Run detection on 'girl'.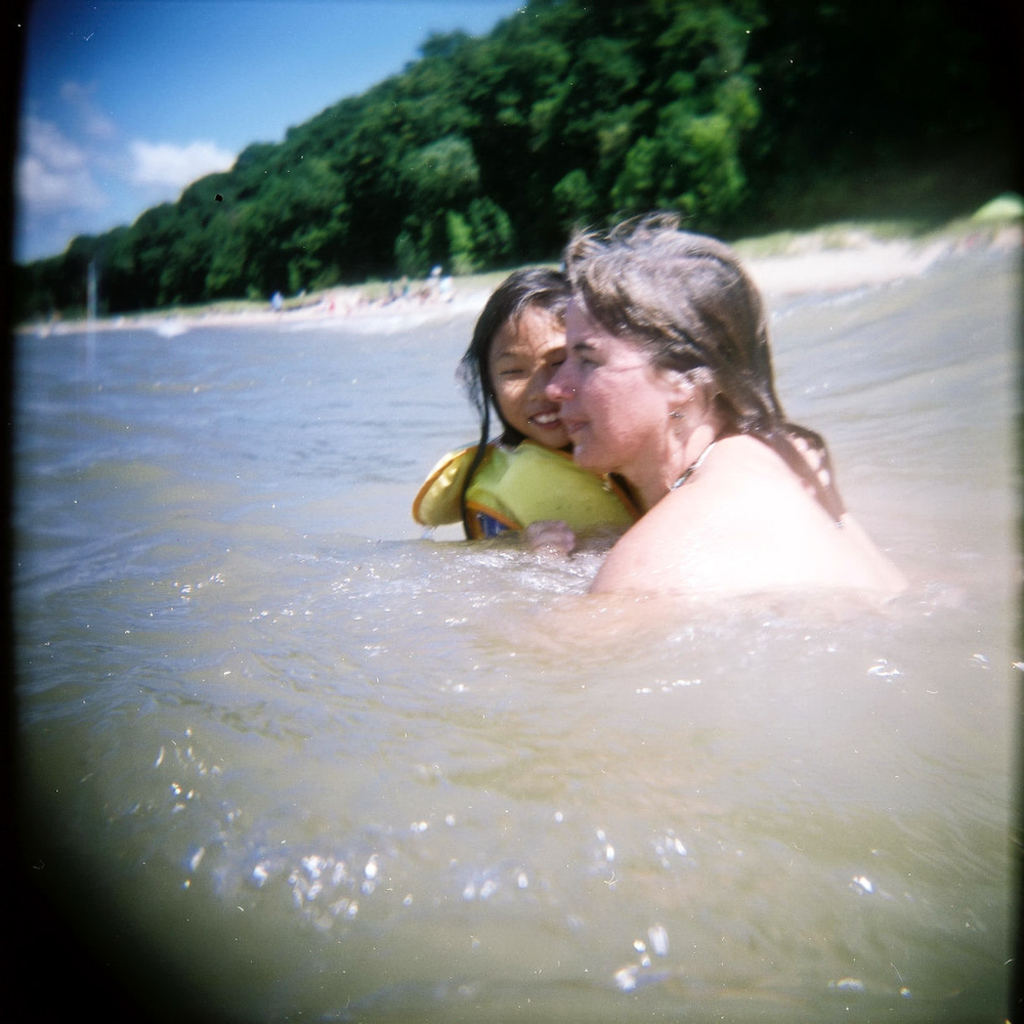
Result: rect(415, 262, 836, 556).
